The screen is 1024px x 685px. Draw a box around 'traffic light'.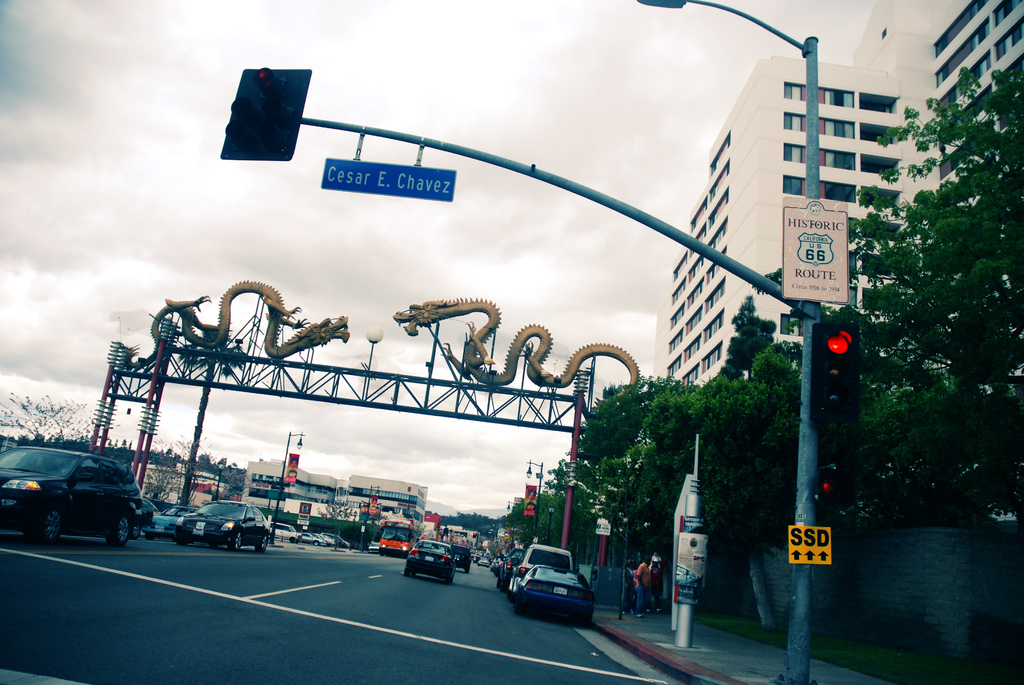
bbox(218, 68, 311, 161).
